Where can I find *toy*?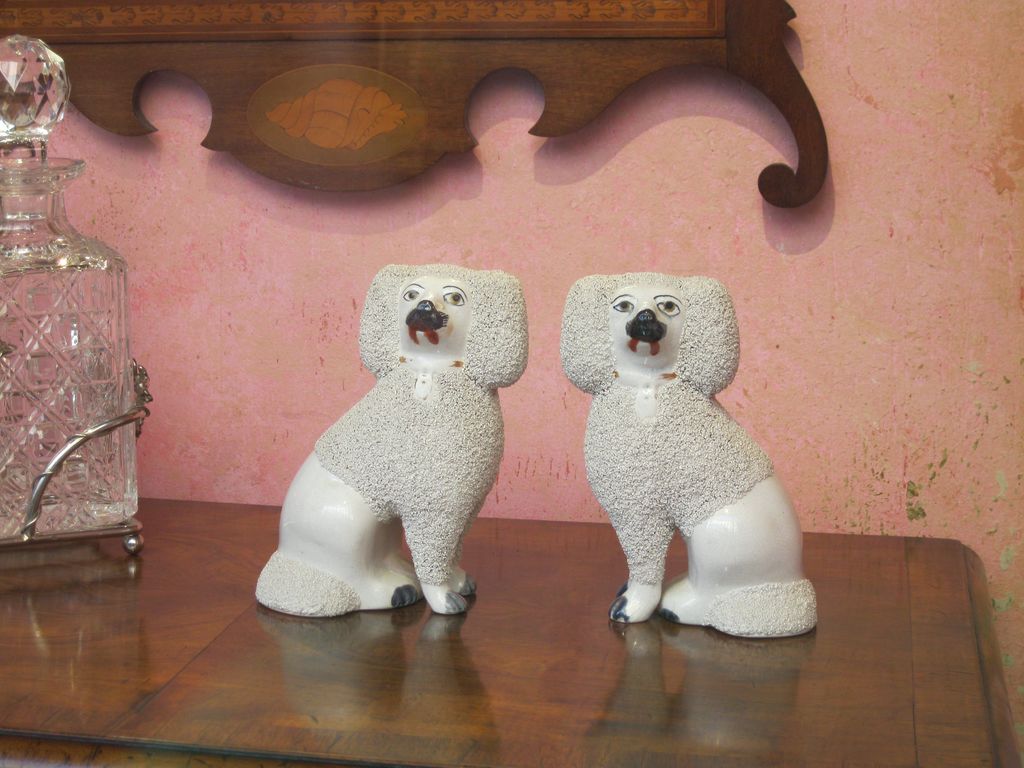
You can find it at box(255, 262, 527, 618).
